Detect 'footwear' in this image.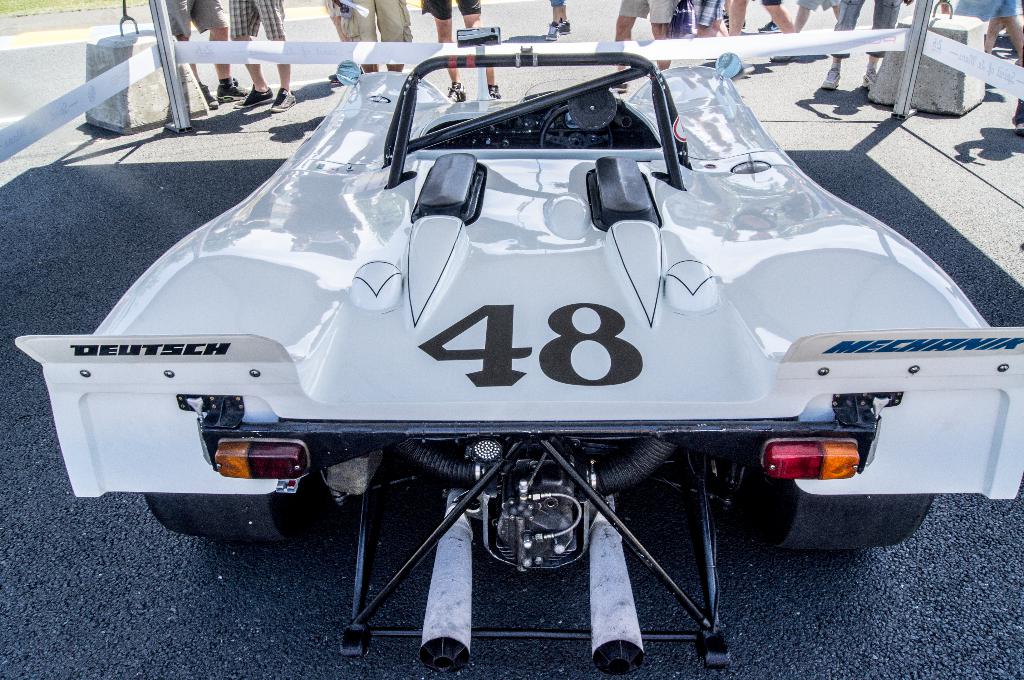
Detection: Rect(329, 72, 337, 82).
